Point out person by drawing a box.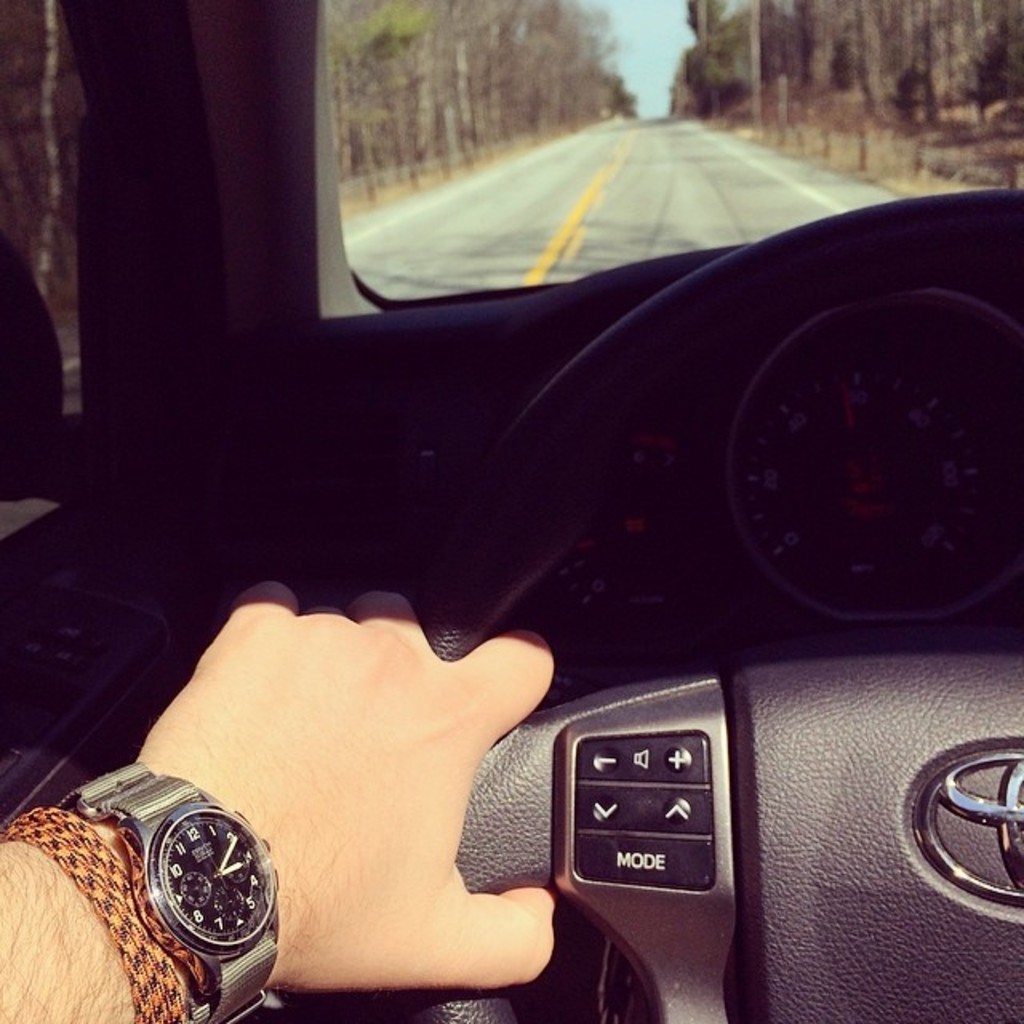
0 584 560 1022.
